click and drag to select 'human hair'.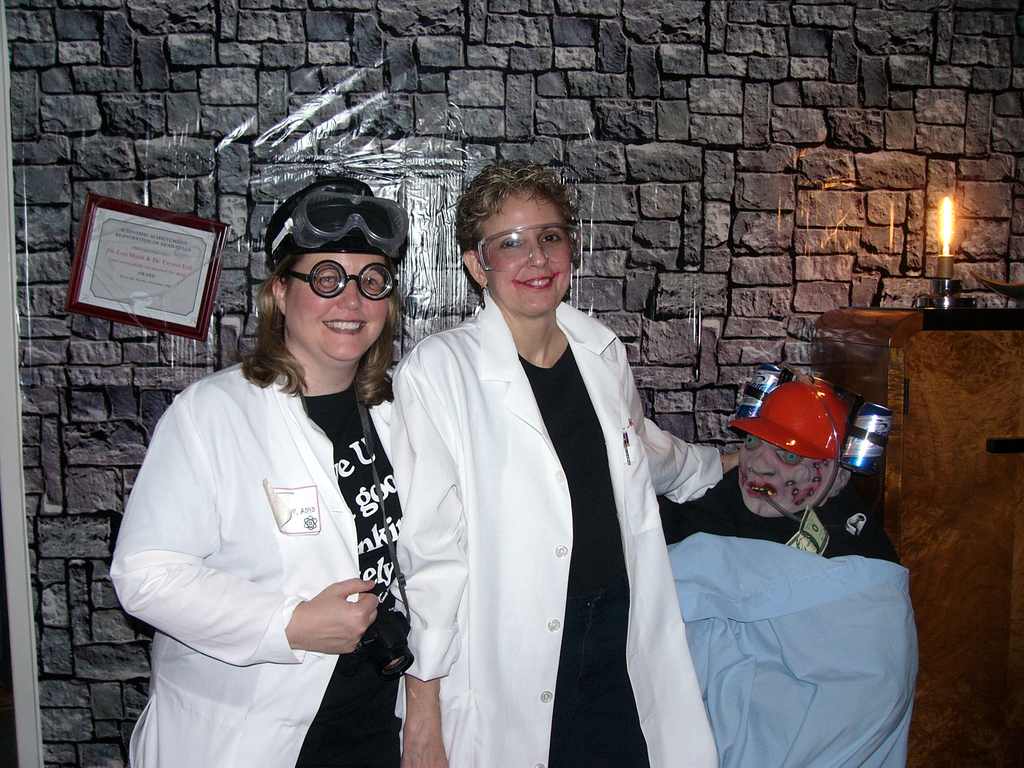
Selection: [461,152,593,302].
